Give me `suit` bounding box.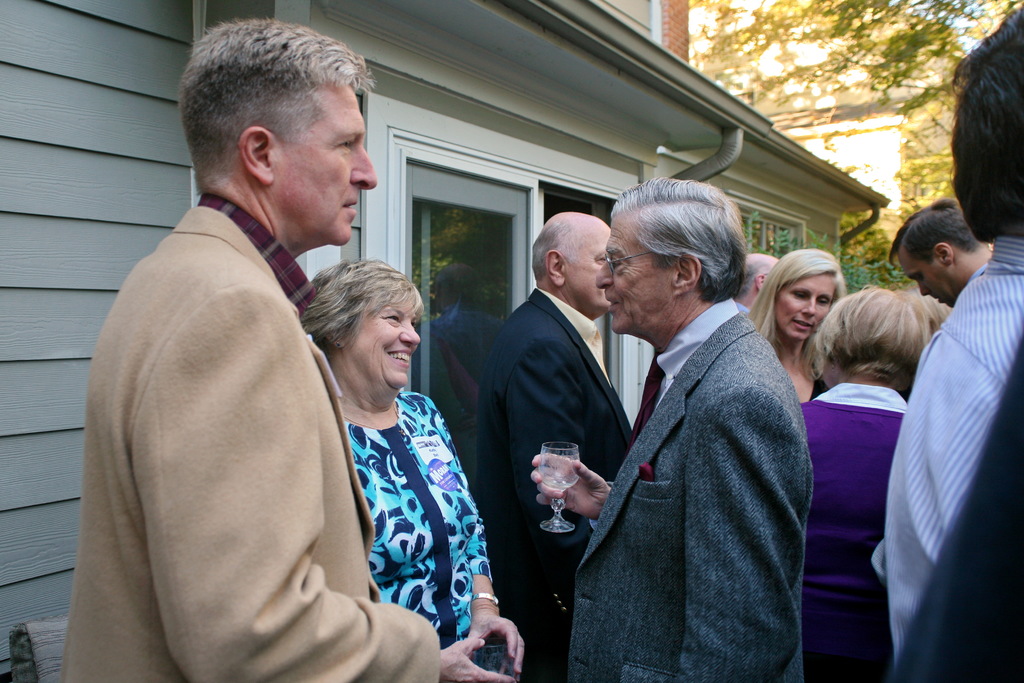
[left=467, top=286, right=636, bottom=682].
